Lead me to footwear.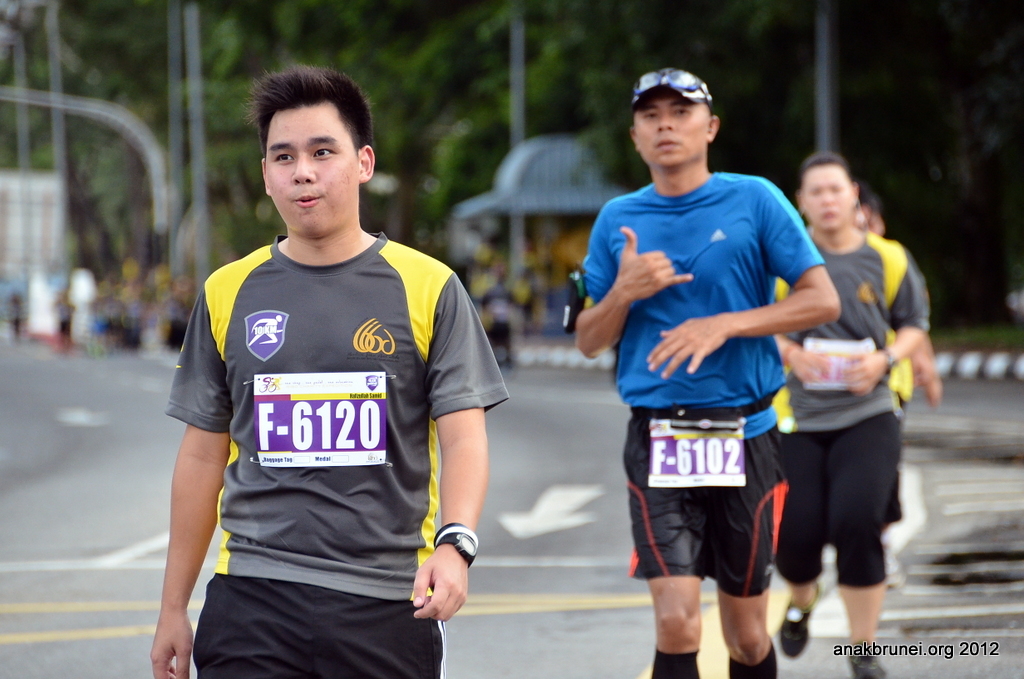
Lead to <region>844, 648, 889, 678</region>.
